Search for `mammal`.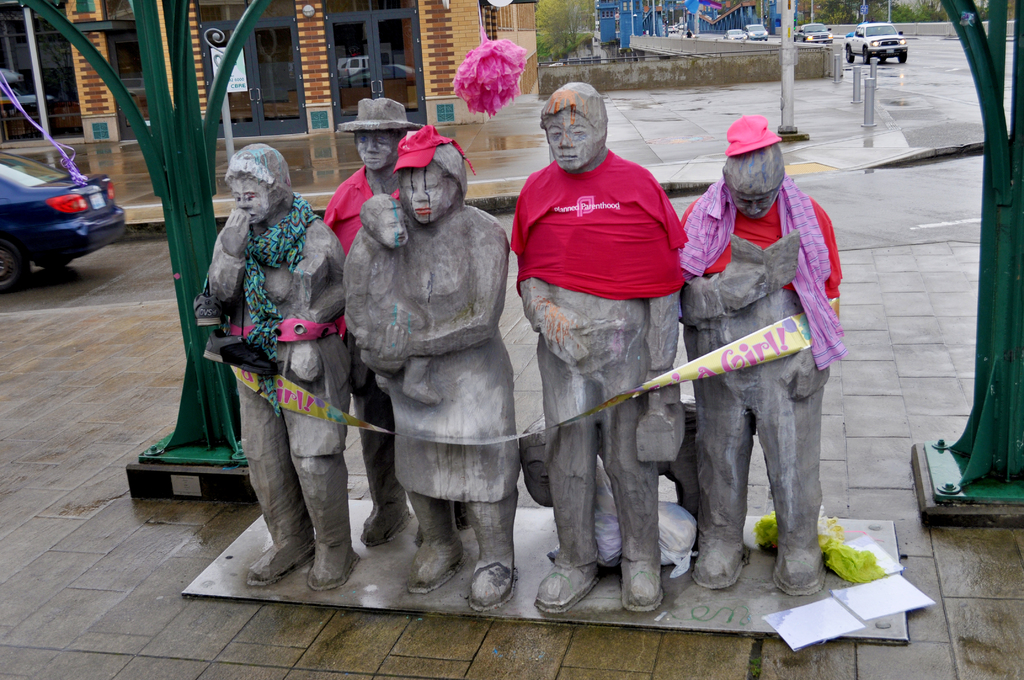
Found at bbox=(520, 81, 681, 610).
